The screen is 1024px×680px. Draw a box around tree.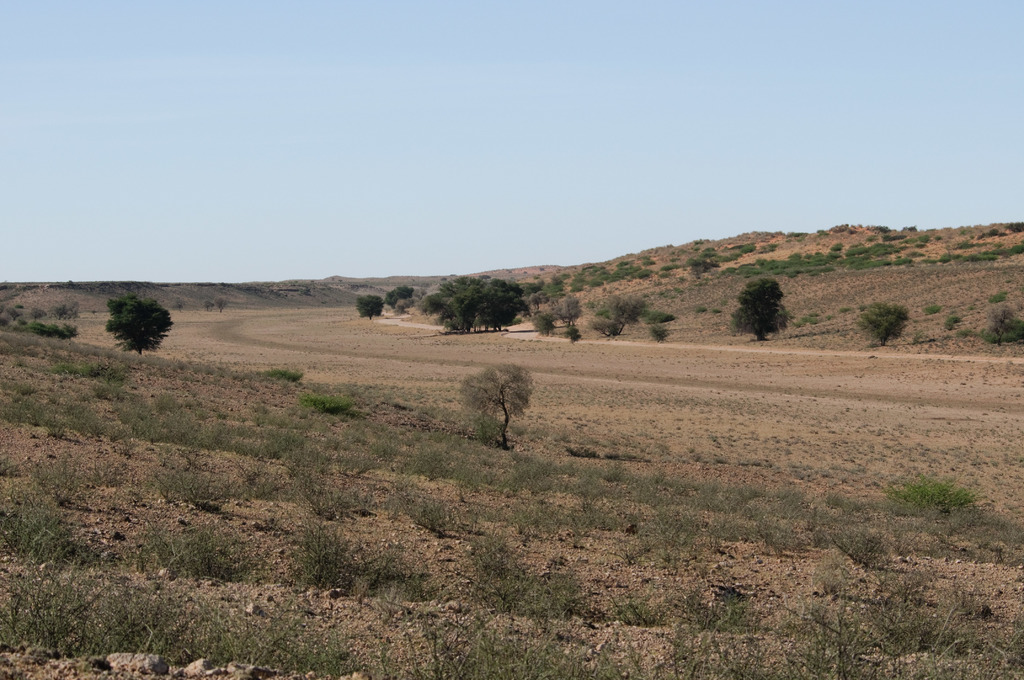
region(32, 306, 47, 323).
